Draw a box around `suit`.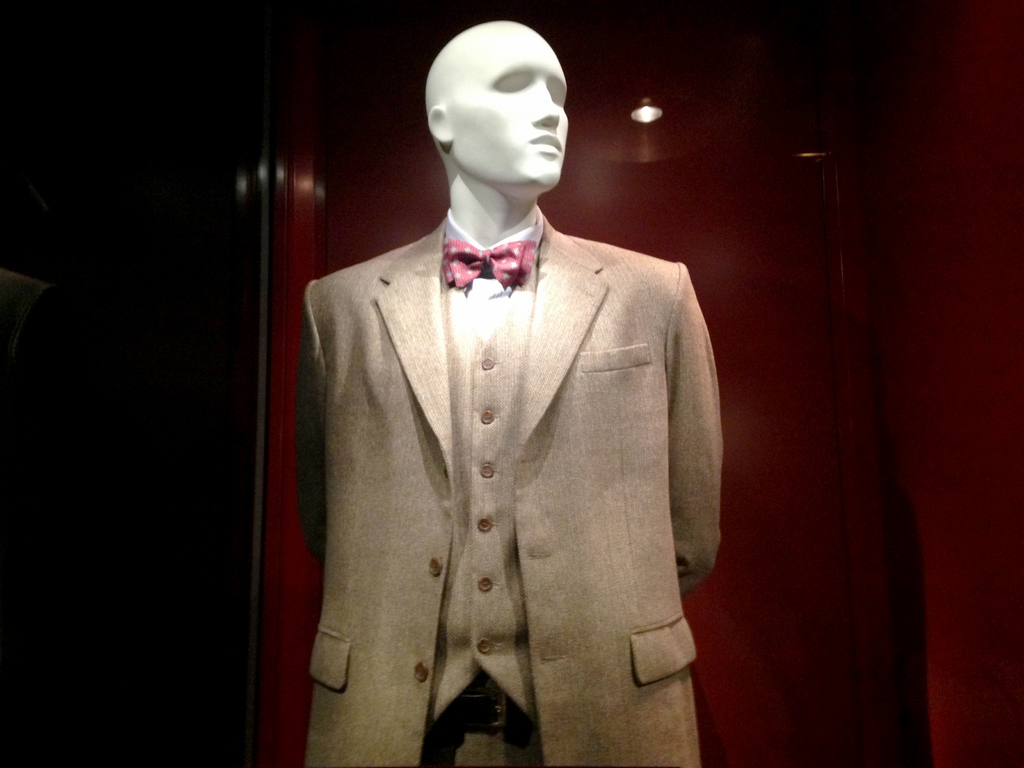
box(295, 214, 725, 767).
